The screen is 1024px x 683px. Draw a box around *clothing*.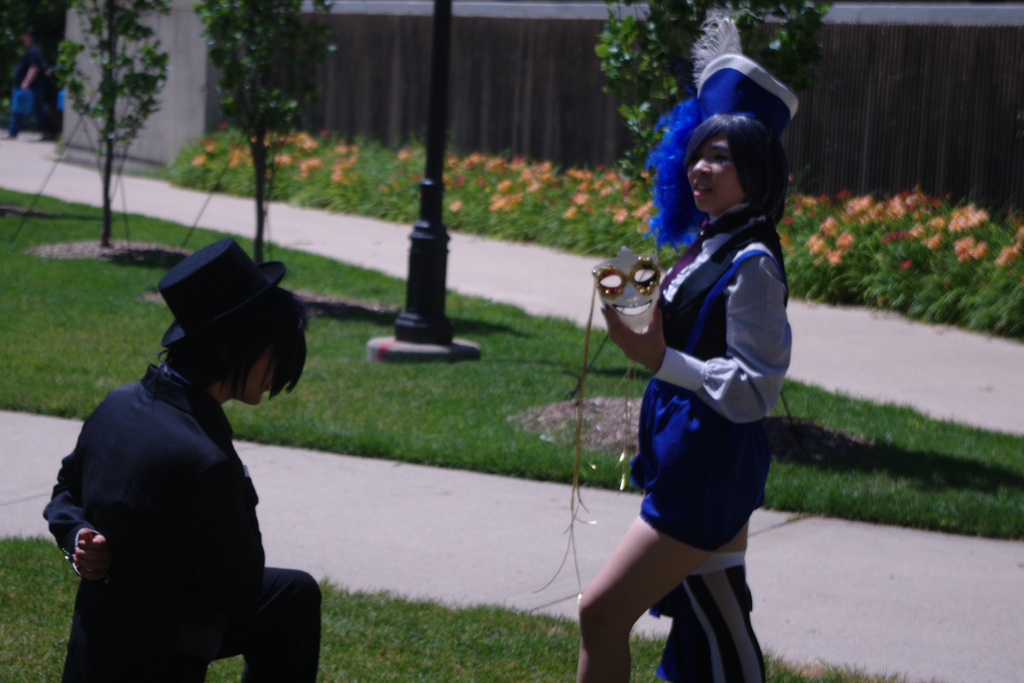
box=[615, 172, 797, 580].
